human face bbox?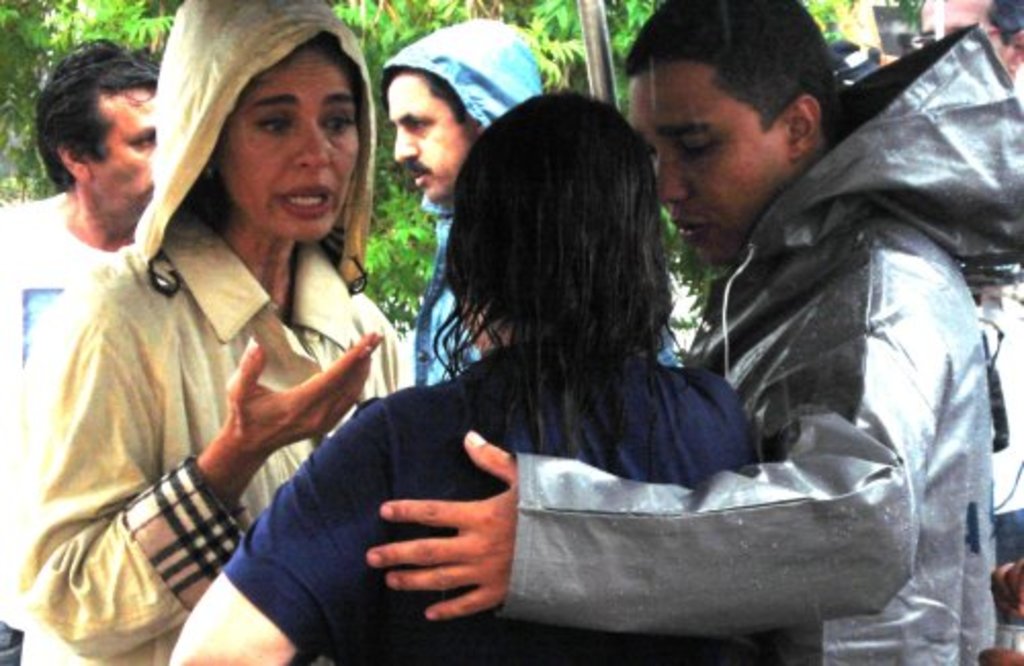
[88, 90, 160, 234]
